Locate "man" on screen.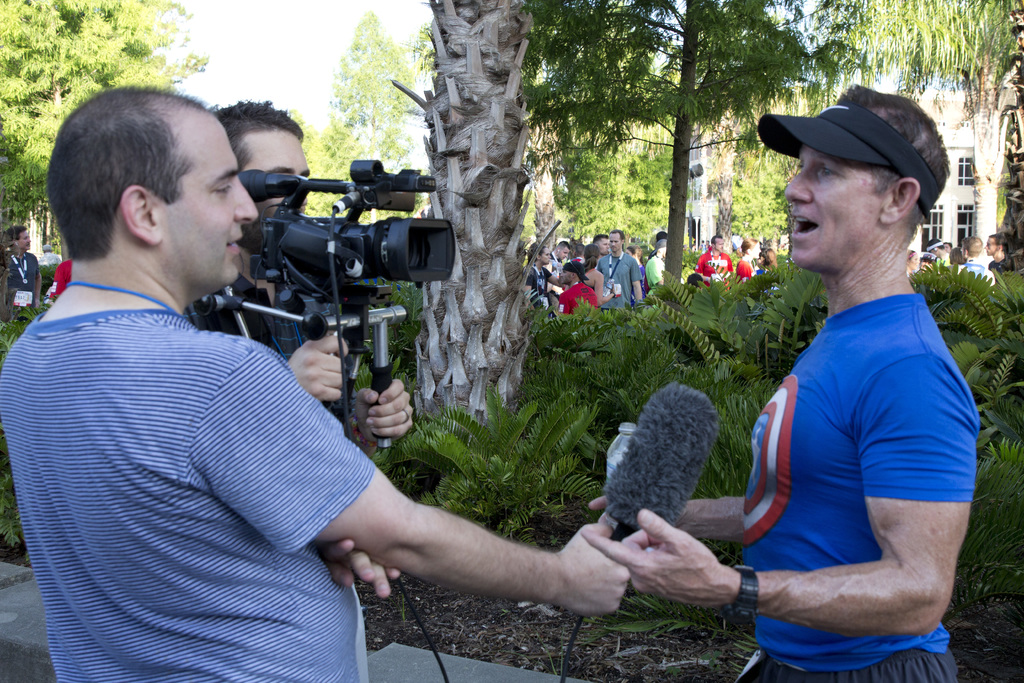
On screen at (x1=597, y1=227, x2=637, y2=312).
